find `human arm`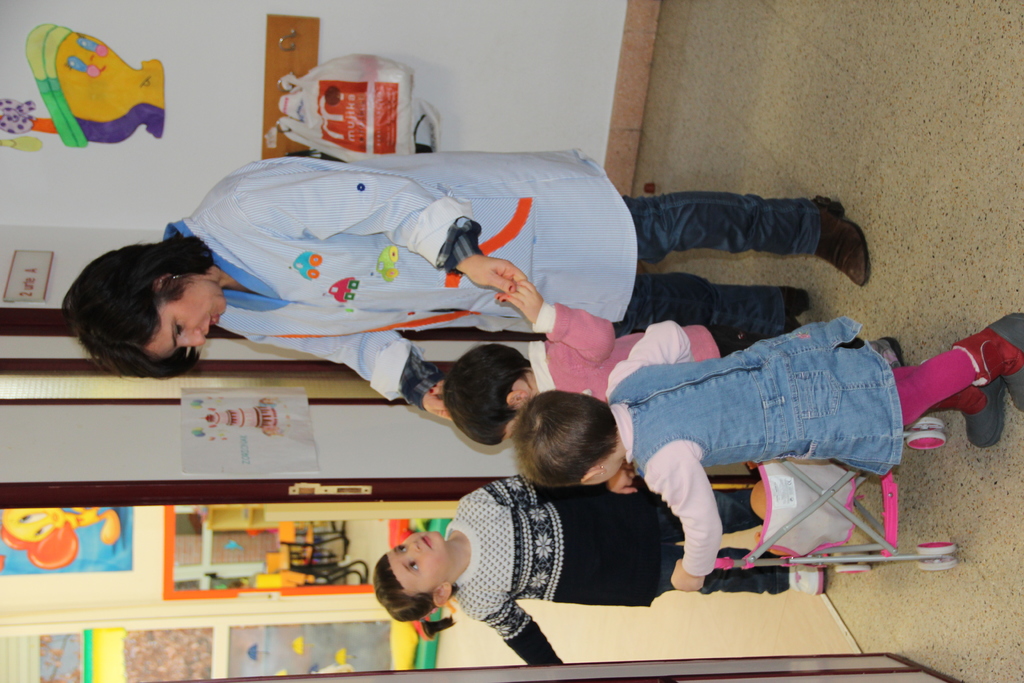
<bbox>229, 161, 527, 304</bbox>
